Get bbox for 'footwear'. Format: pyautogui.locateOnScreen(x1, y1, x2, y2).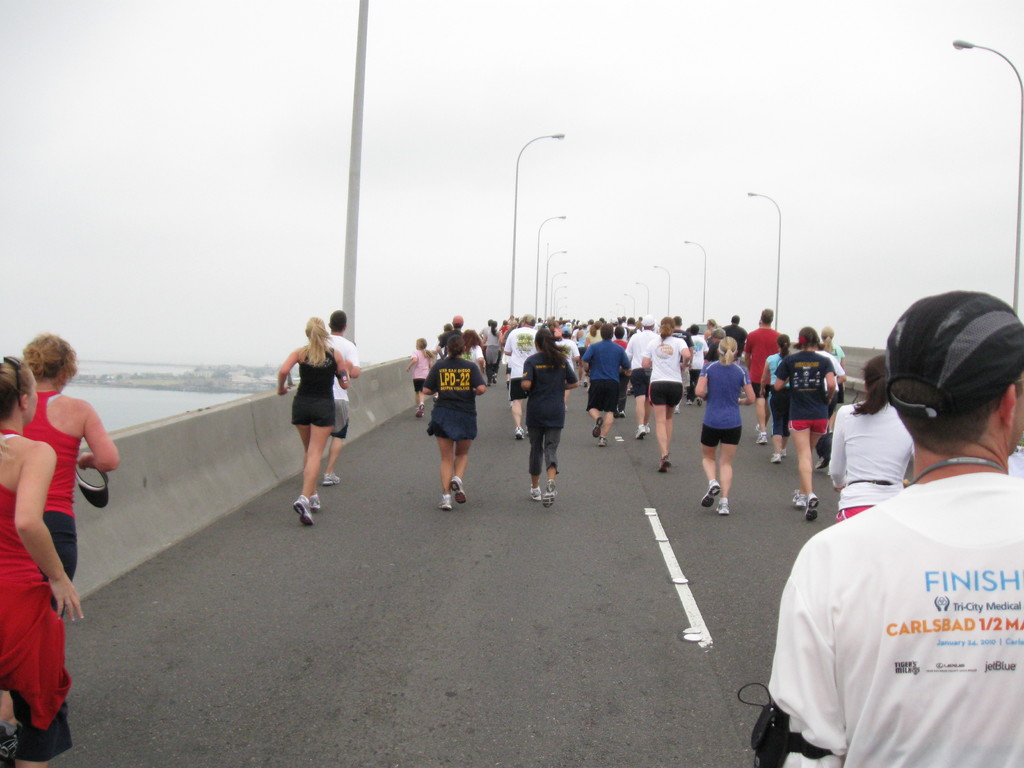
pyautogui.locateOnScreen(599, 439, 605, 447).
